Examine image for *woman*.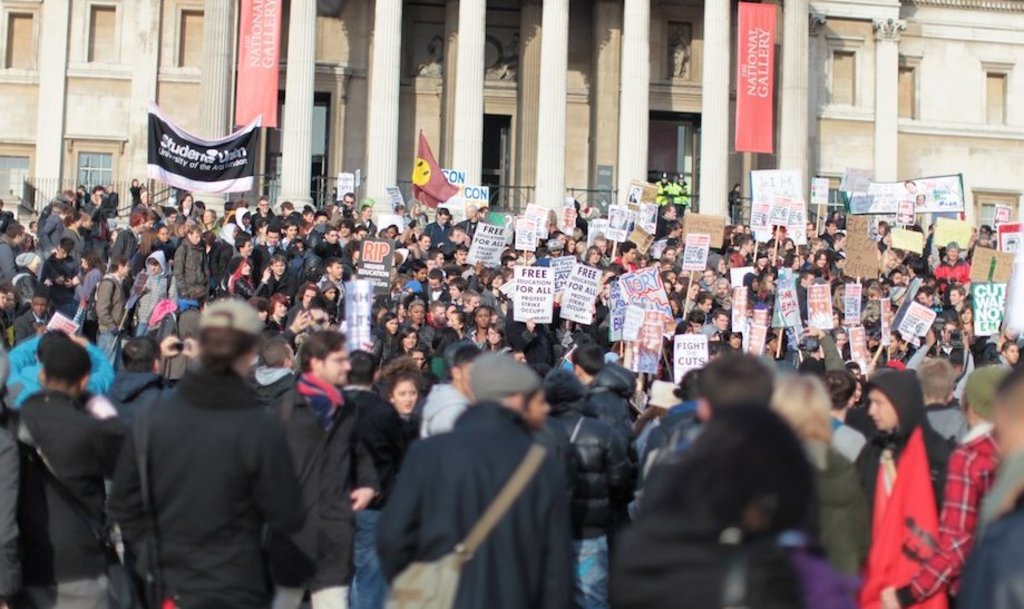
Examination result: l=783, t=238, r=793, b=246.
